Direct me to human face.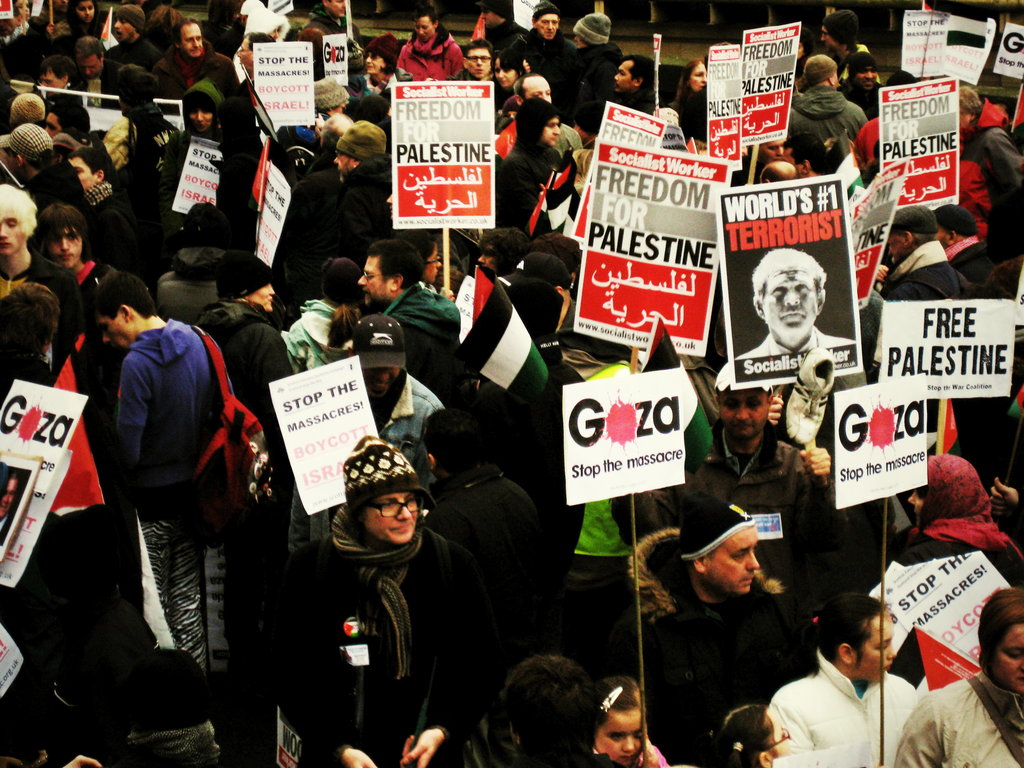
Direction: box(0, 209, 25, 258).
